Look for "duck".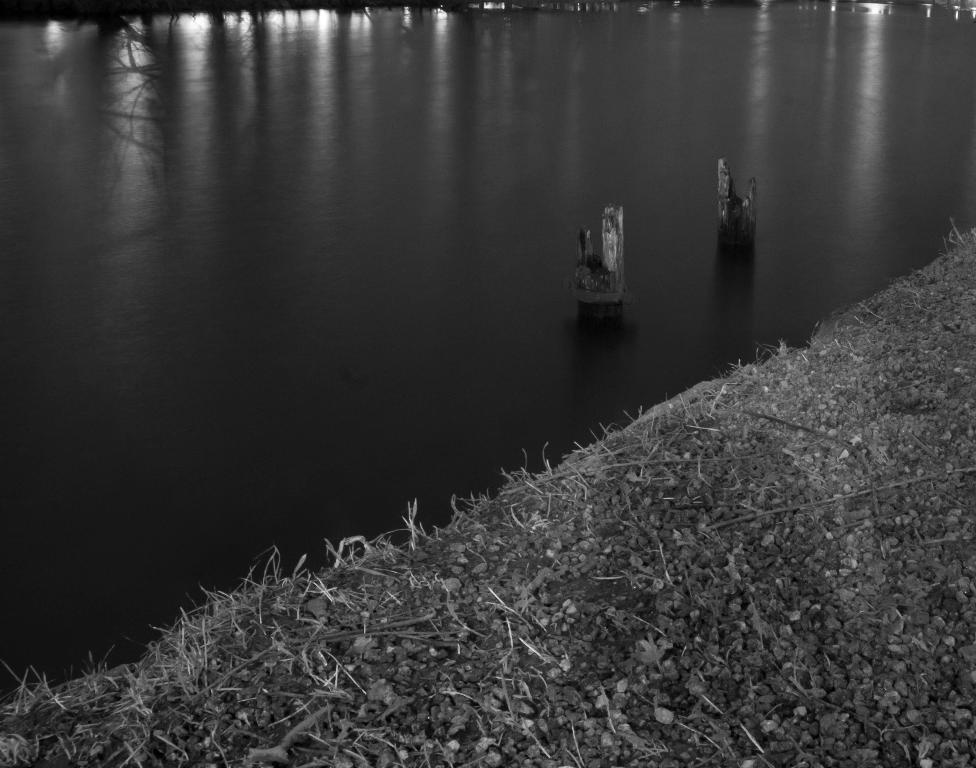
Found: crop(715, 156, 761, 244).
